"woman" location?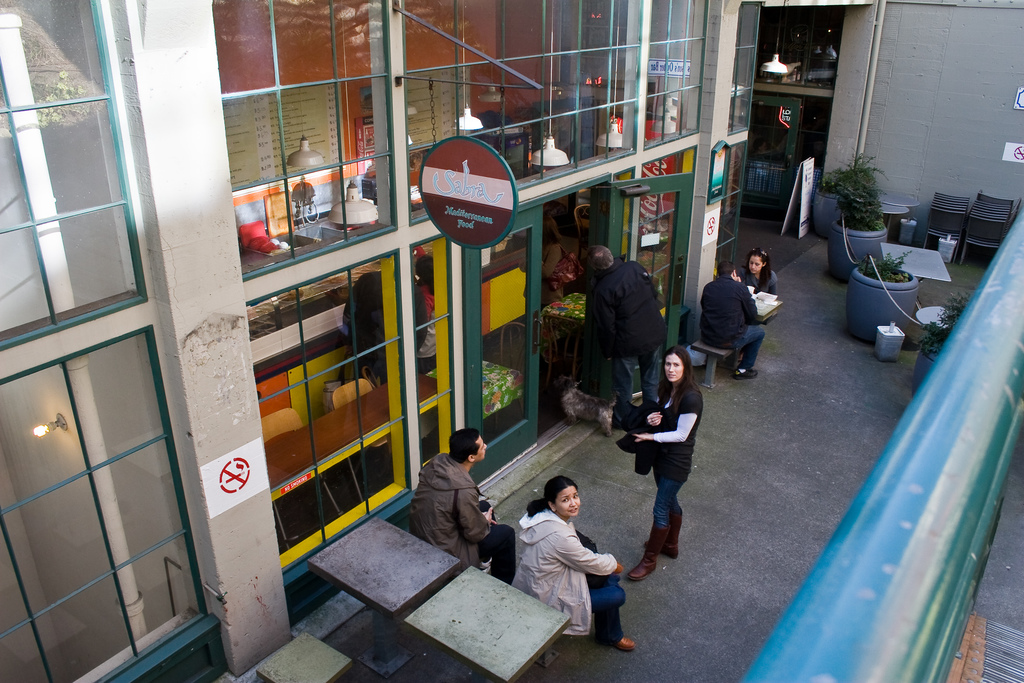
(742, 252, 778, 294)
